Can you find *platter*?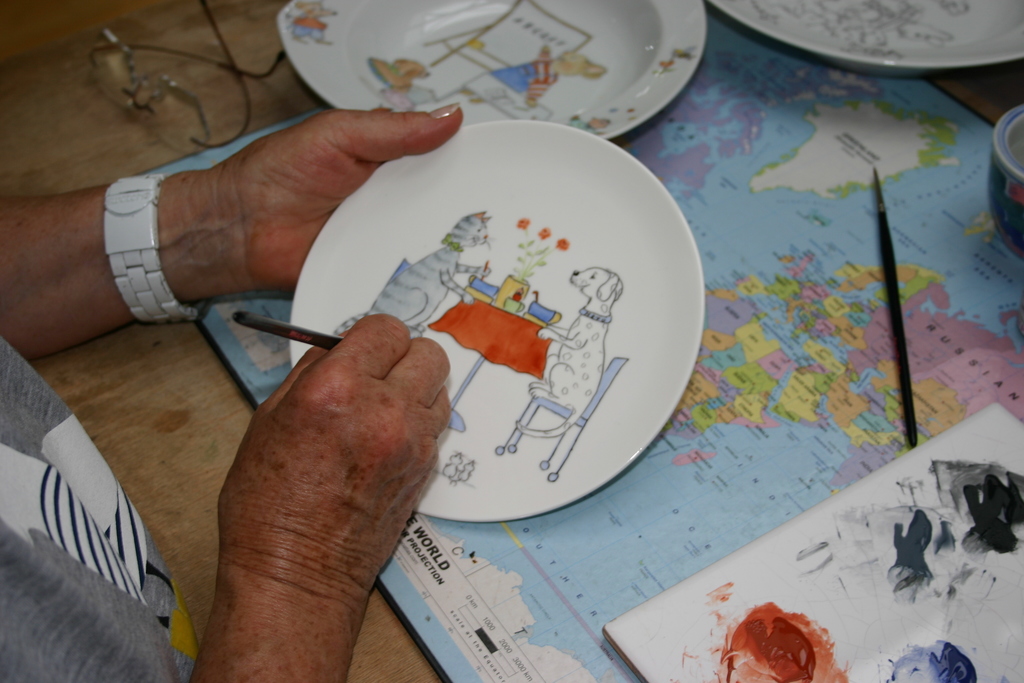
Yes, bounding box: x1=290, y1=116, x2=684, y2=514.
